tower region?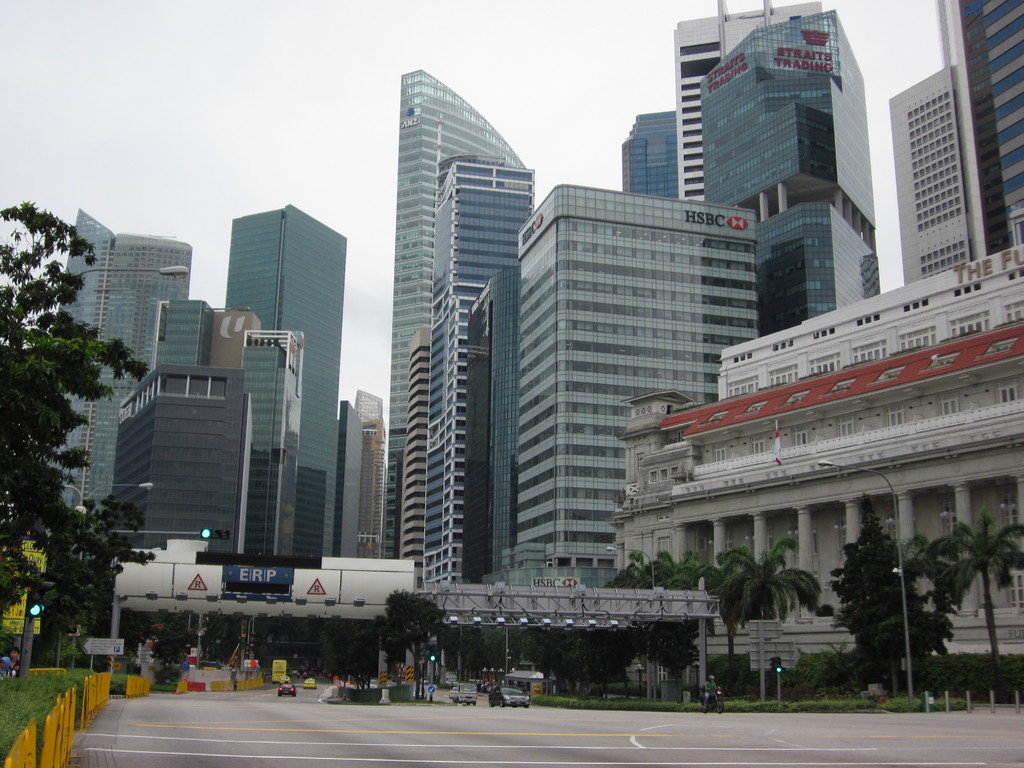
select_region(45, 1, 1023, 689)
